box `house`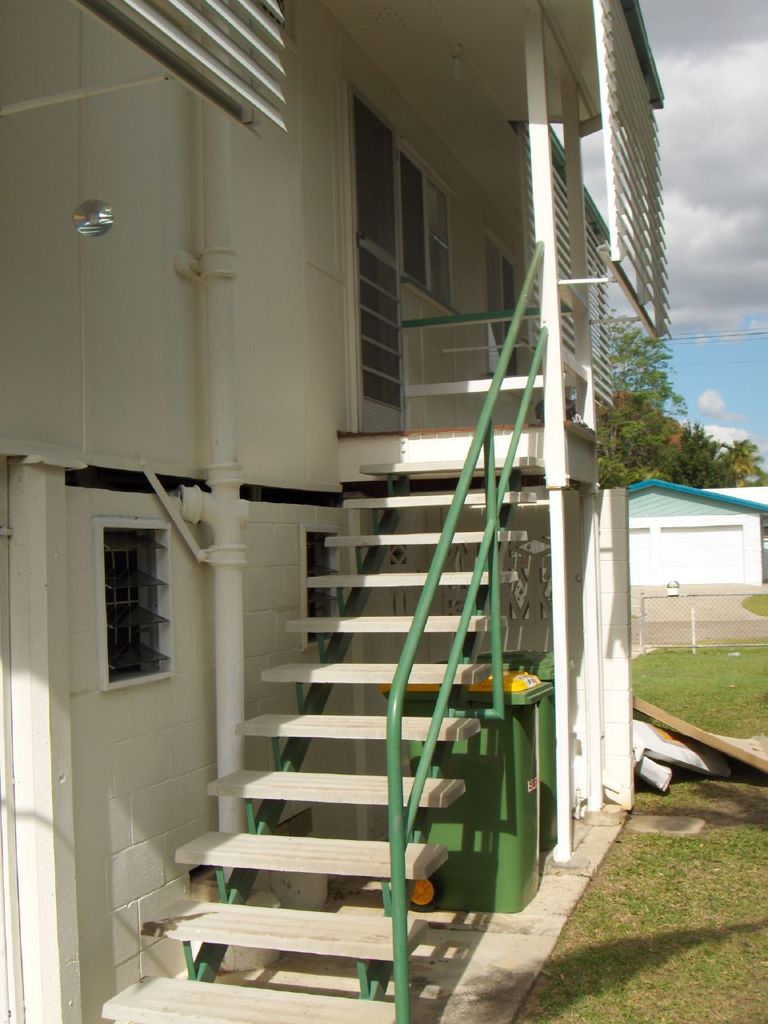
<bbox>0, 0, 725, 1023</bbox>
